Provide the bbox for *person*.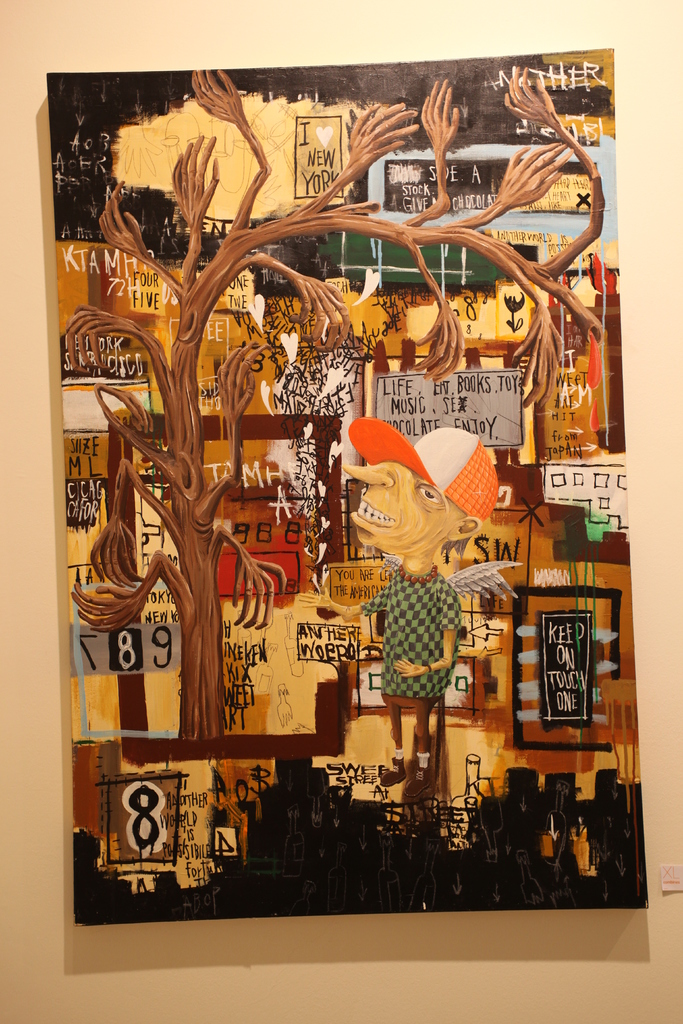
bbox(343, 423, 500, 780).
